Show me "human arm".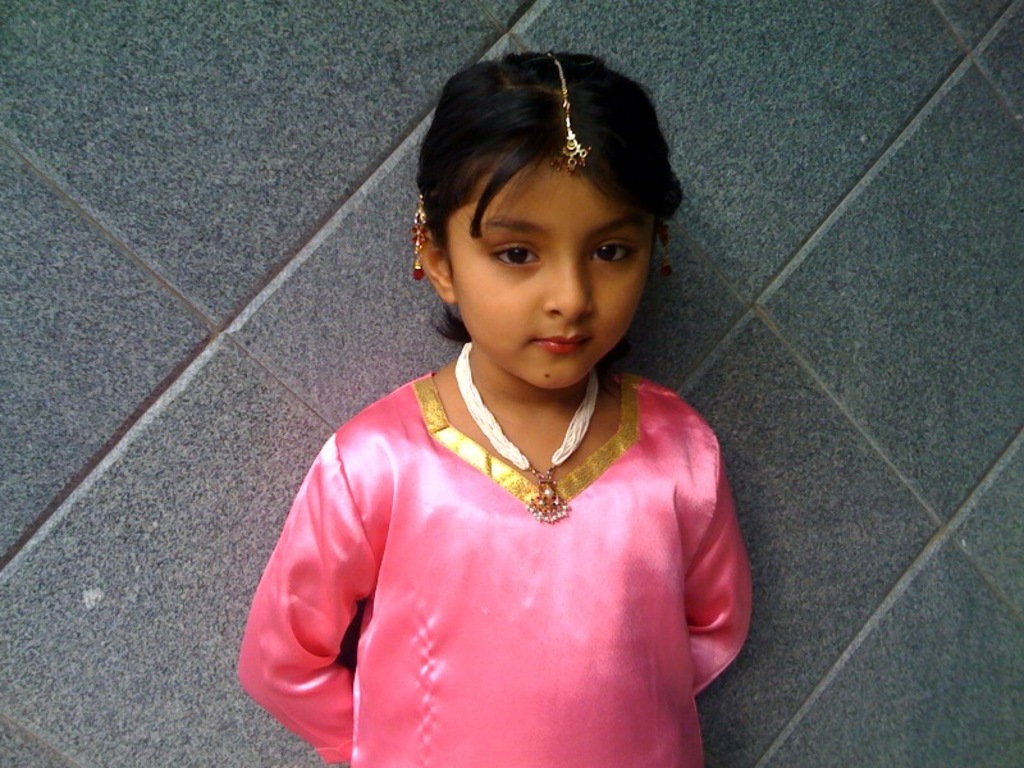
"human arm" is here: l=257, t=451, r=374, b=749.
